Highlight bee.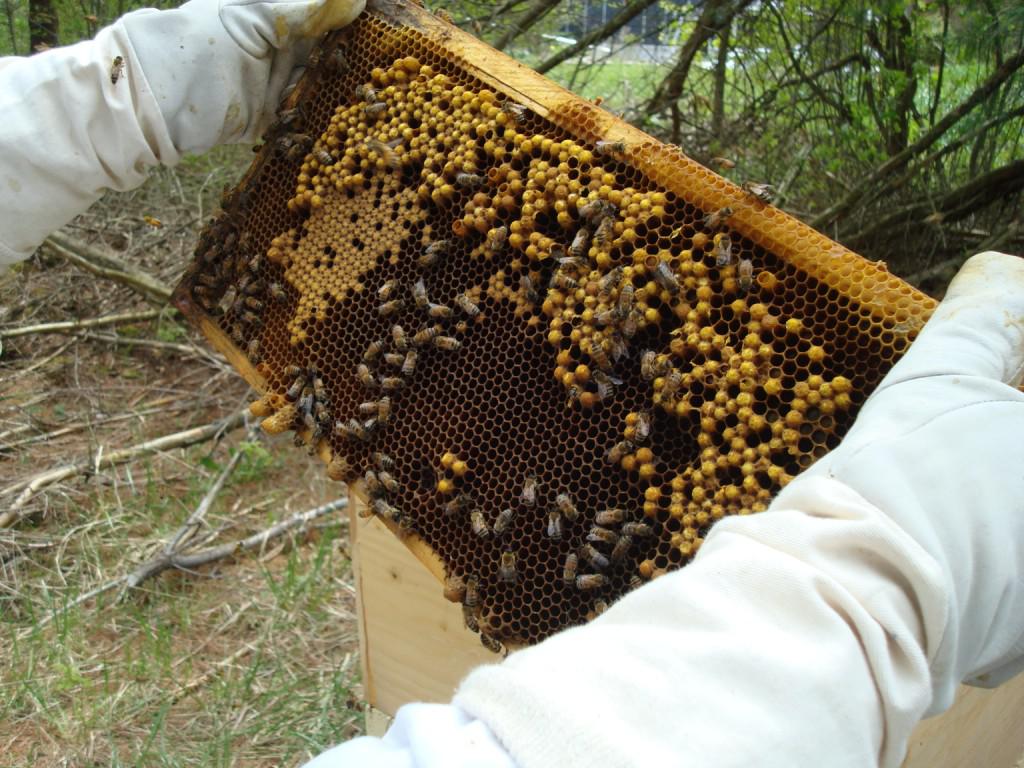
Highlighted region: [360, 402, 377, 410].
